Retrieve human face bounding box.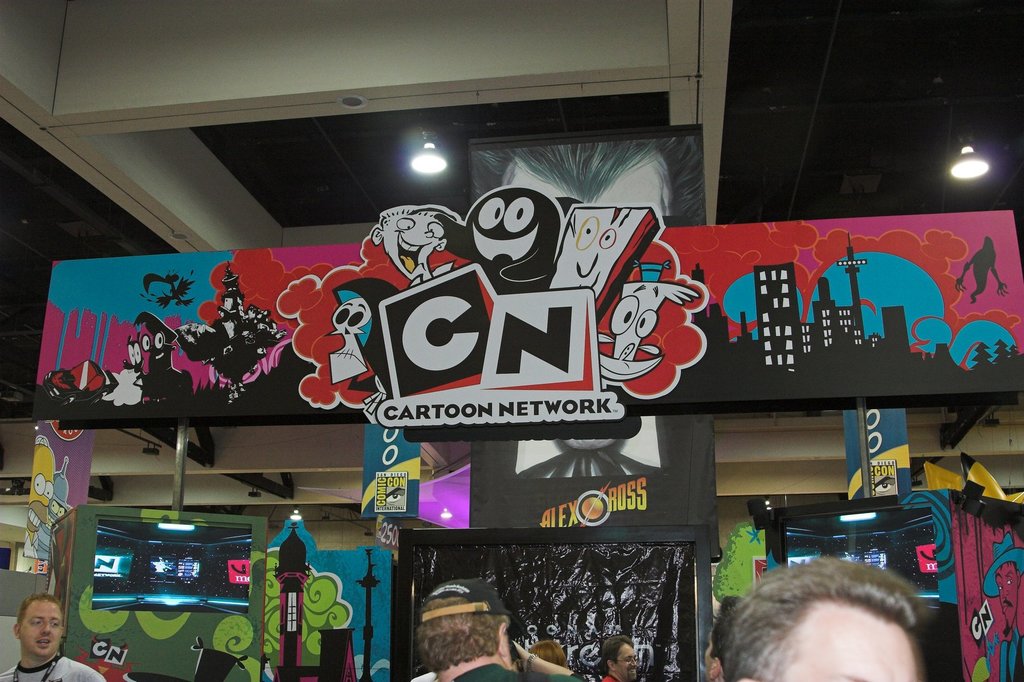
Bounding box: (20,597,64,658).
